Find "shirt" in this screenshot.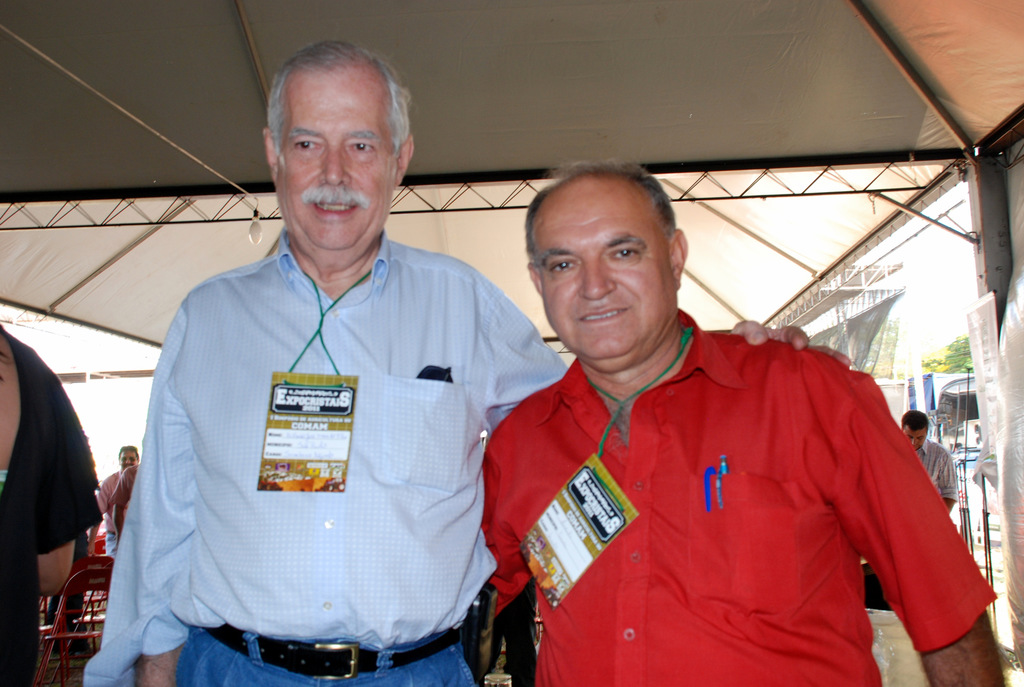
The bounding box for "shirt" is 915,436,959,501.
